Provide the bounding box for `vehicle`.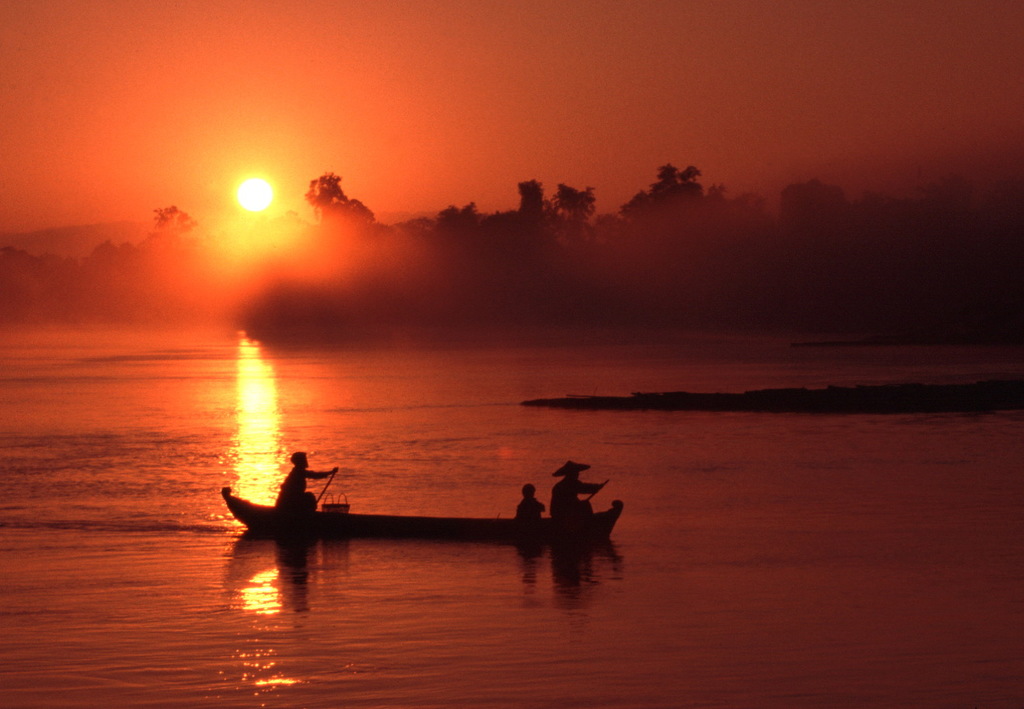
[222,465,625,541].
